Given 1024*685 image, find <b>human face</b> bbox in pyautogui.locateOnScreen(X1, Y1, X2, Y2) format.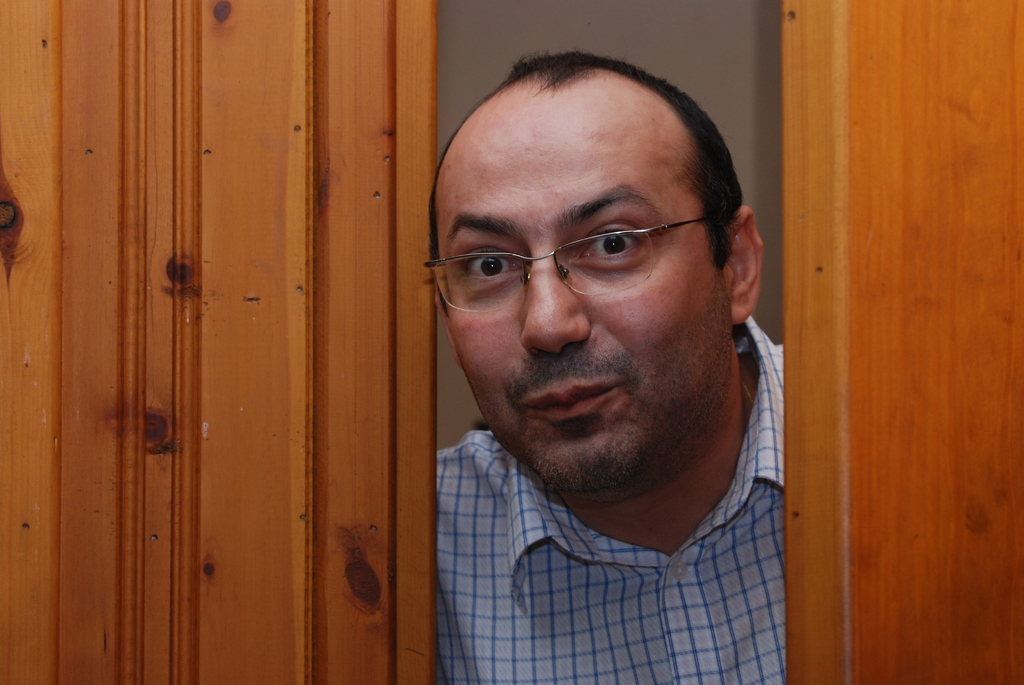
pyautogui.locateOnScreen(433, 93, 732, 494).
